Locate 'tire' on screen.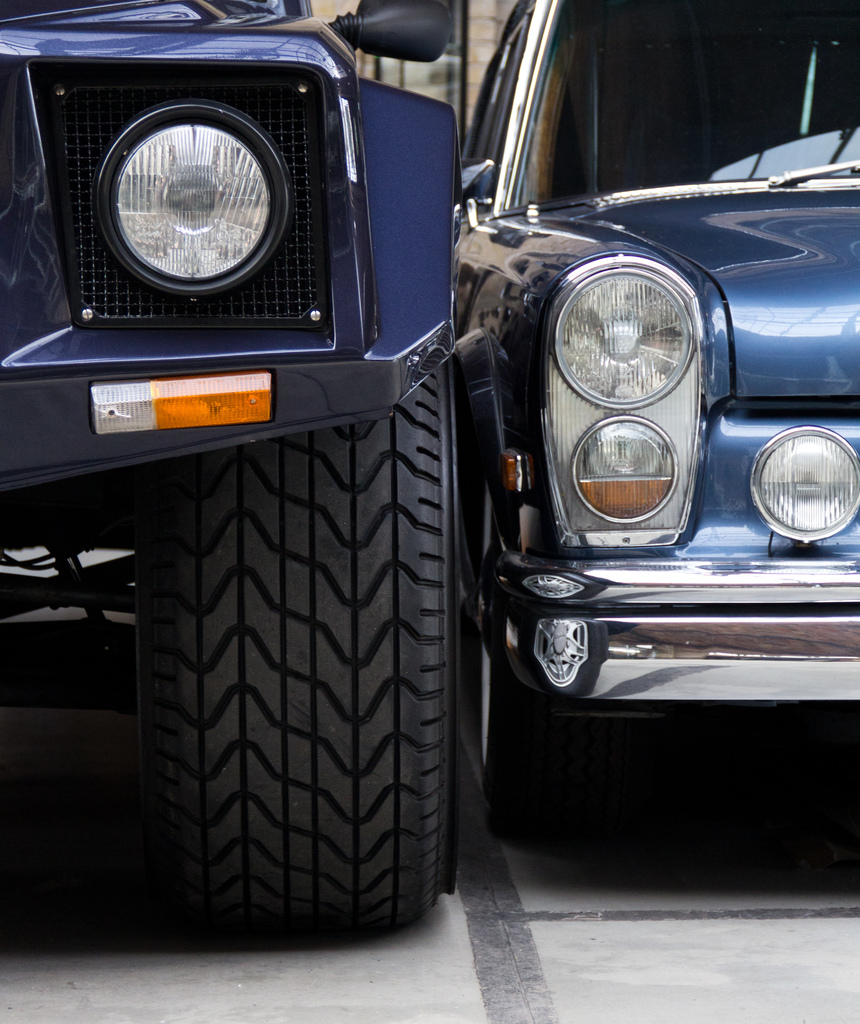
On screen at x1=129, y1=314, x2=465, y2=963.
